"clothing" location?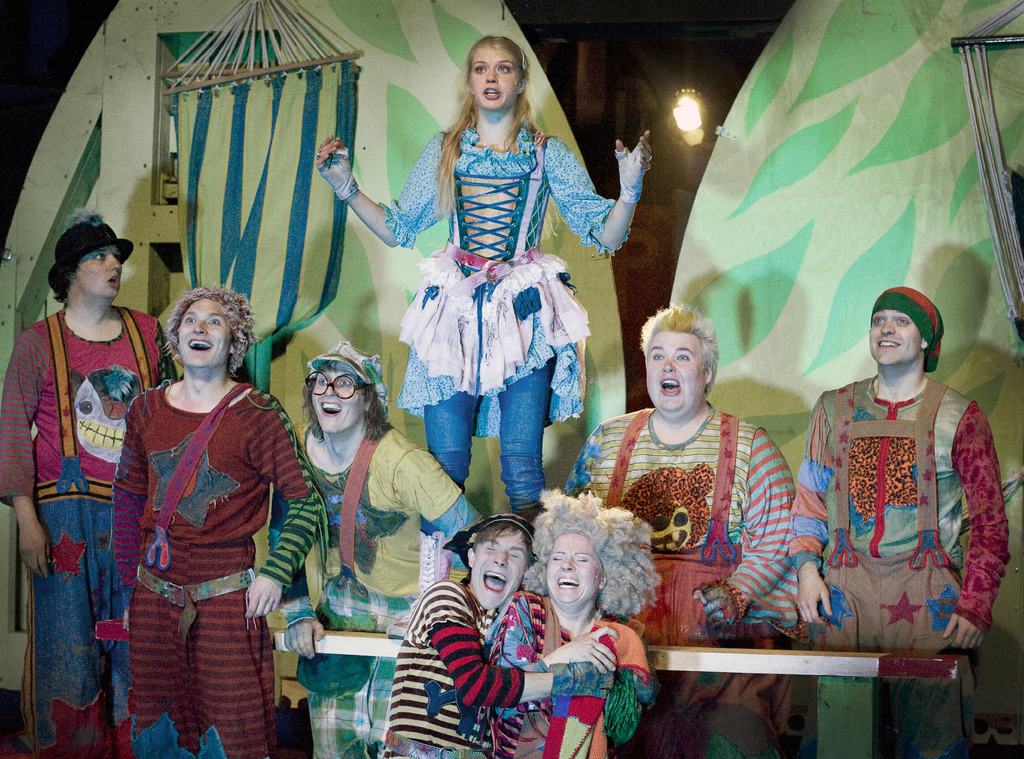
<box>0,304,174,758</box>
